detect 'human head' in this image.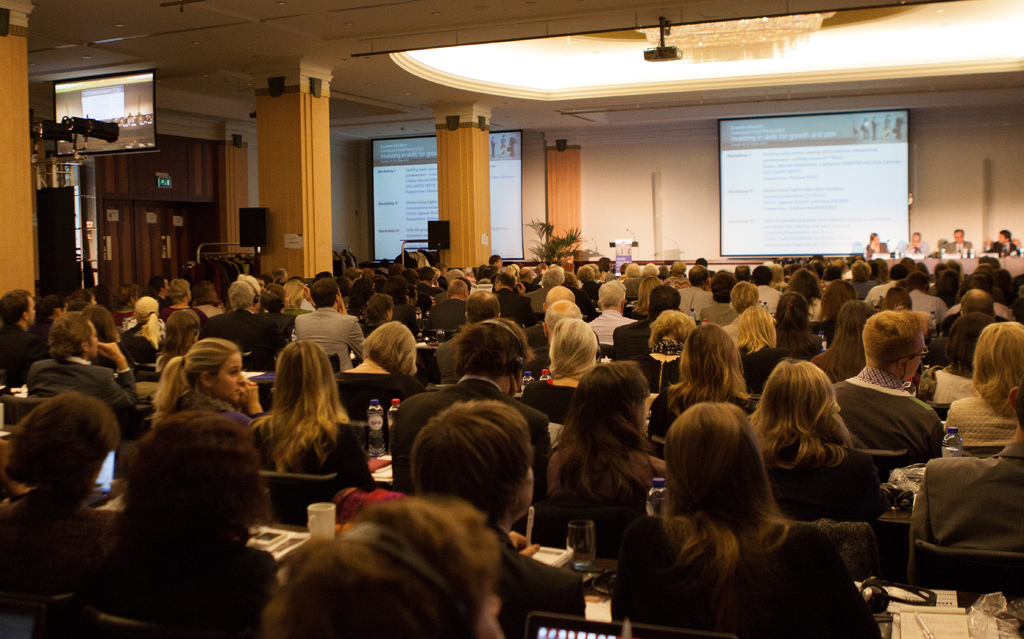
Detection: (x1=957, y1=291, x2=994, y2=314).
